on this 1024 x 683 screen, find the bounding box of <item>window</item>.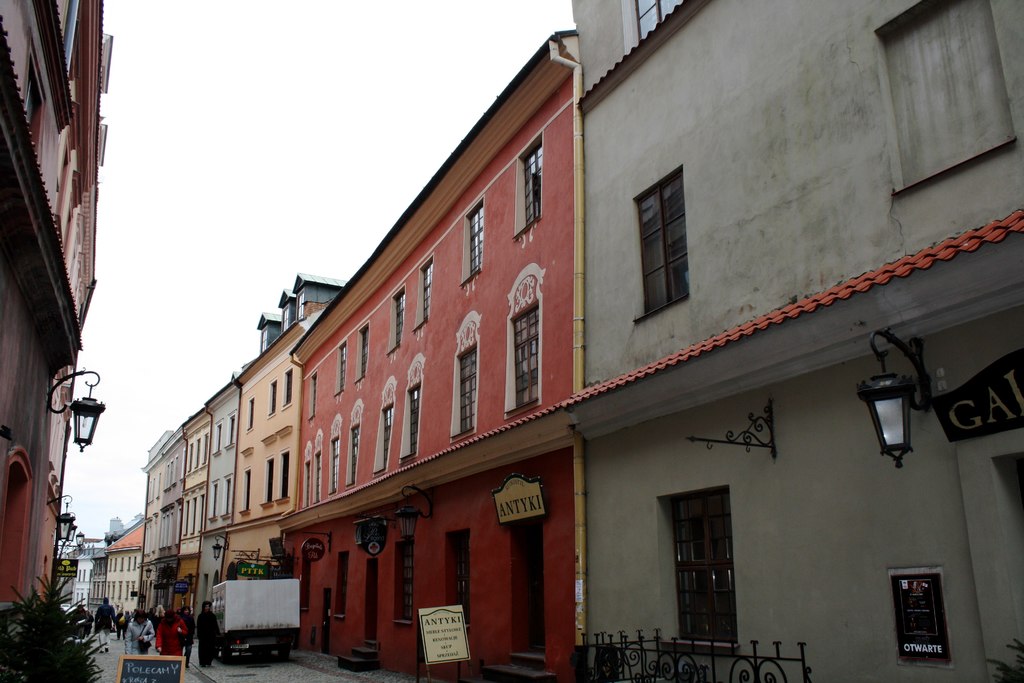
Bounding box: locate(227, 415, 237, 441).
